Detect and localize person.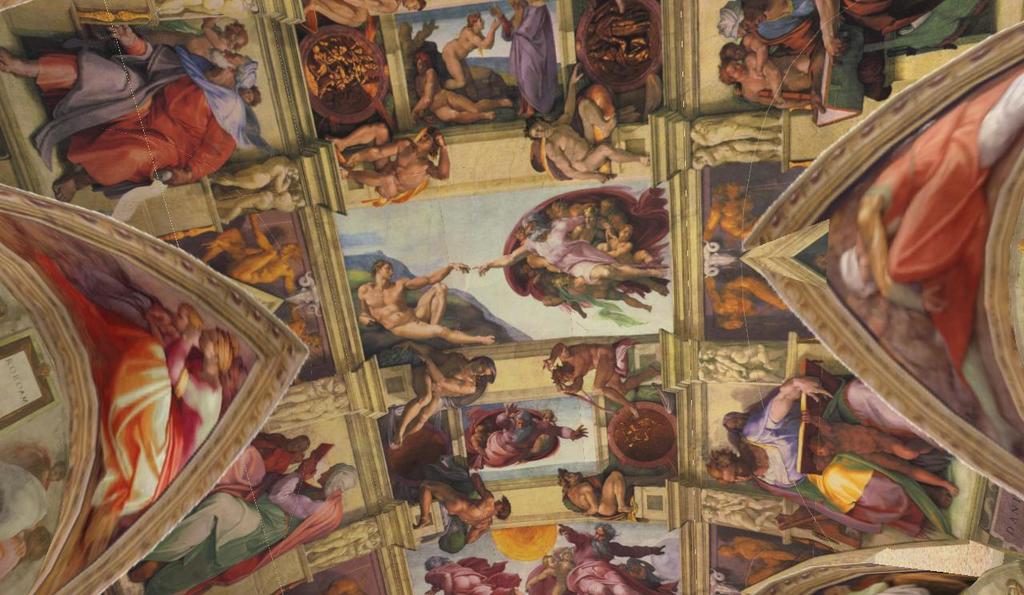
Localized at pyautogui.locateOnScreen(84, 252, 201, 352).
